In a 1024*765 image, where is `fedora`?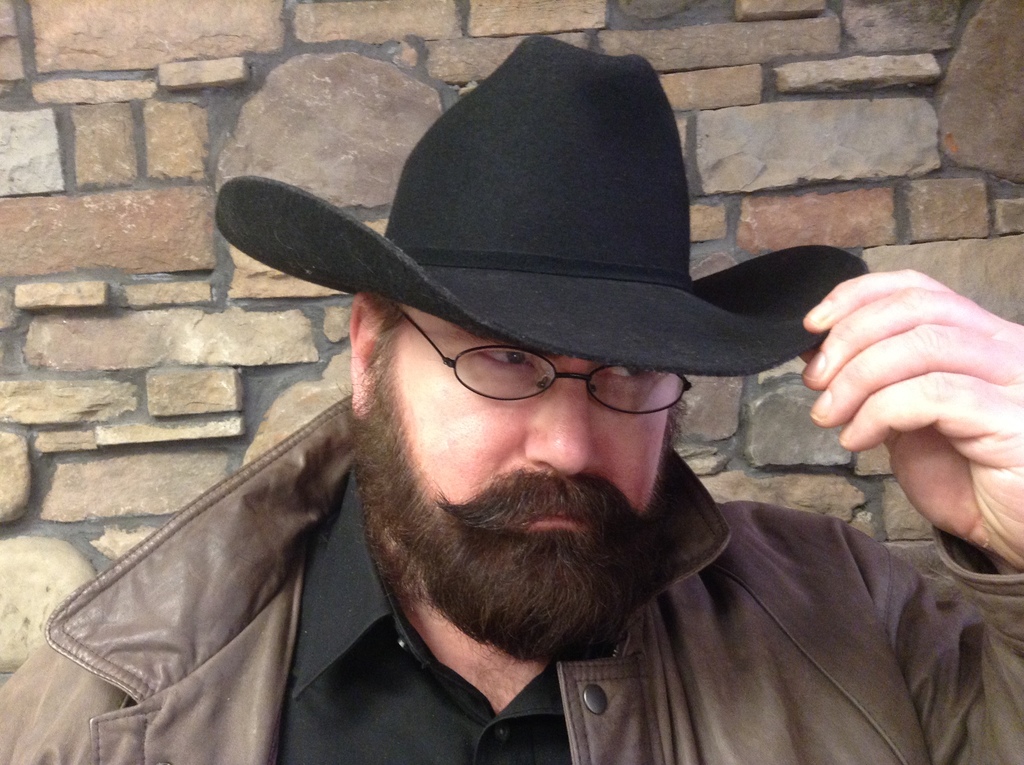
crop(213, 37, 876, 381).
